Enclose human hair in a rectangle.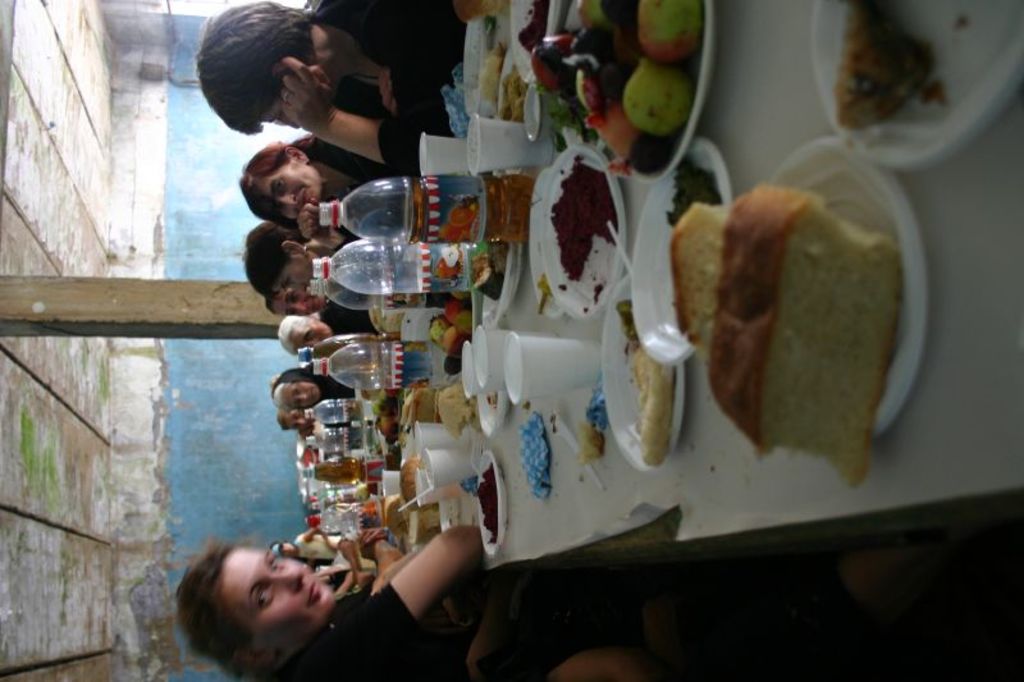
{"x1": 279, "y1": 311, "x2": 320, "y2": 357}.
